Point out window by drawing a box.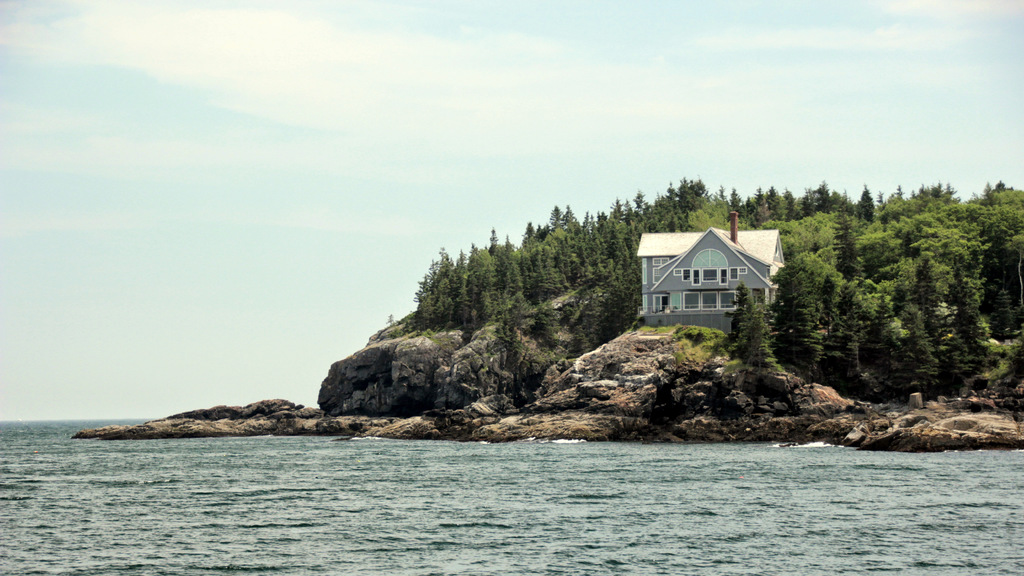
{"left": 669, "top": 291, "right": 682, "bottom": 310}.
